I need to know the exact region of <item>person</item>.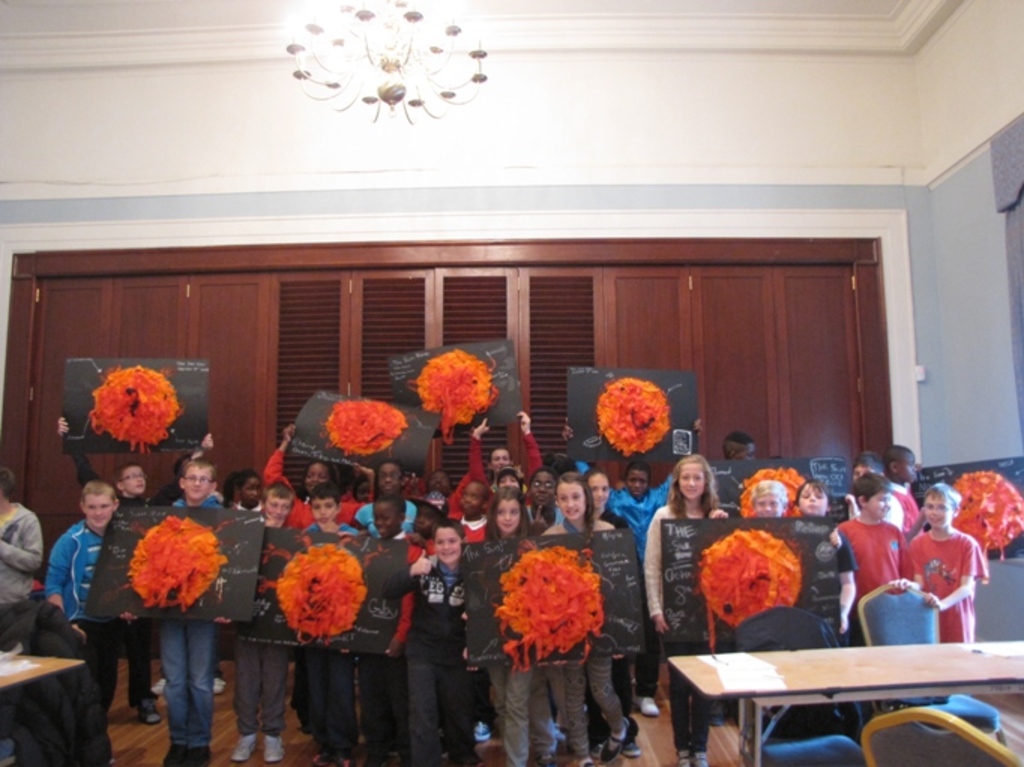
Region: region(464, 405, 545, 515).
